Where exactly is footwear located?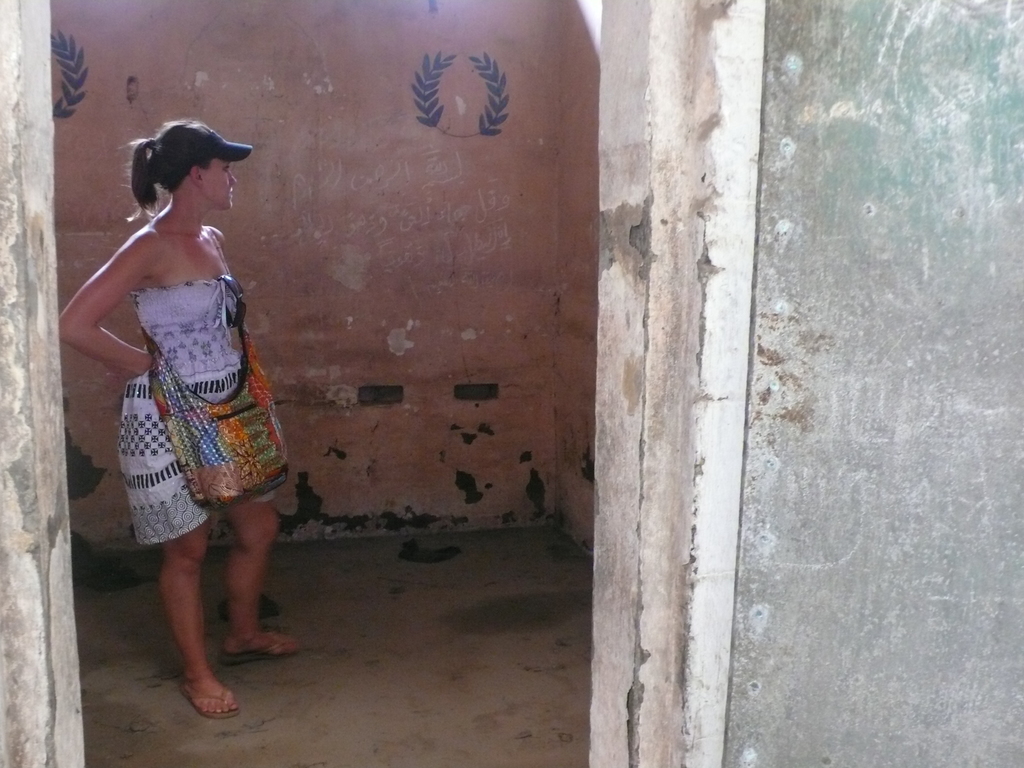
Its bounding box is 216/621/306/662.
